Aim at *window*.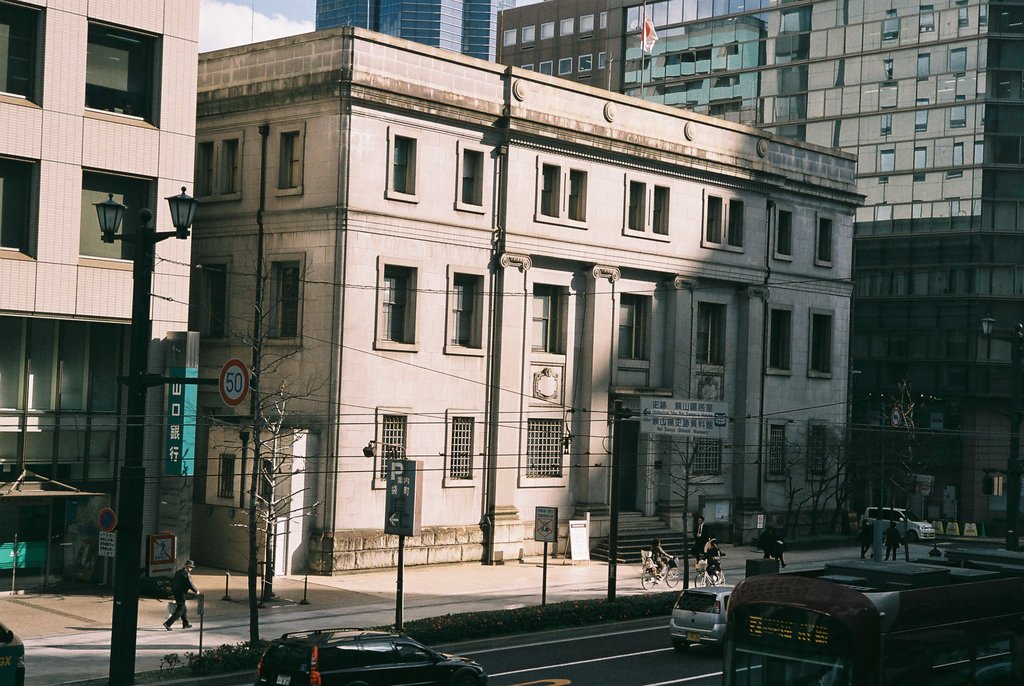
Aimed at 766, 423, 792, 483.
